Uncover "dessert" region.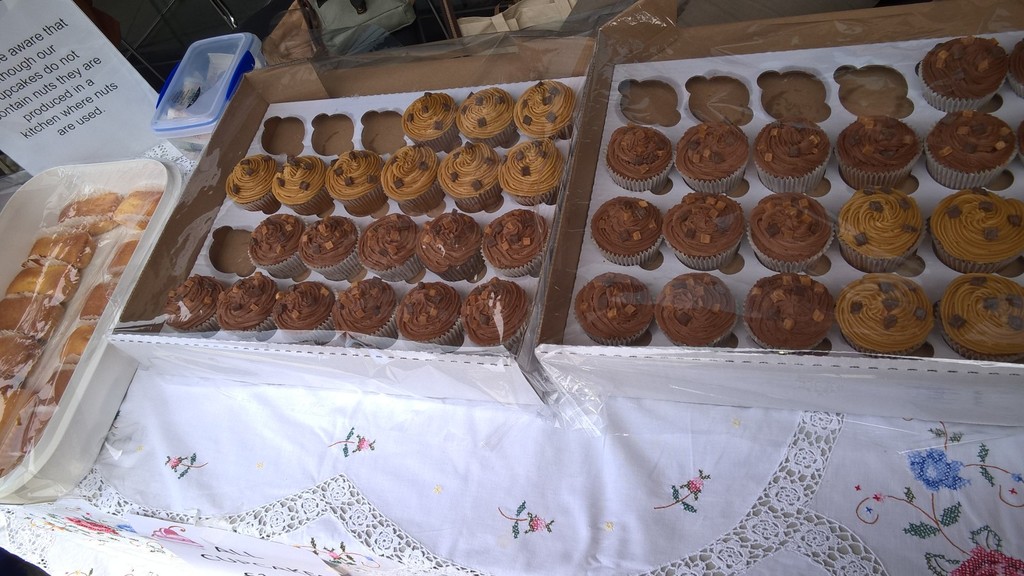
Uncovered: box=[489, 208, 548, 274].
